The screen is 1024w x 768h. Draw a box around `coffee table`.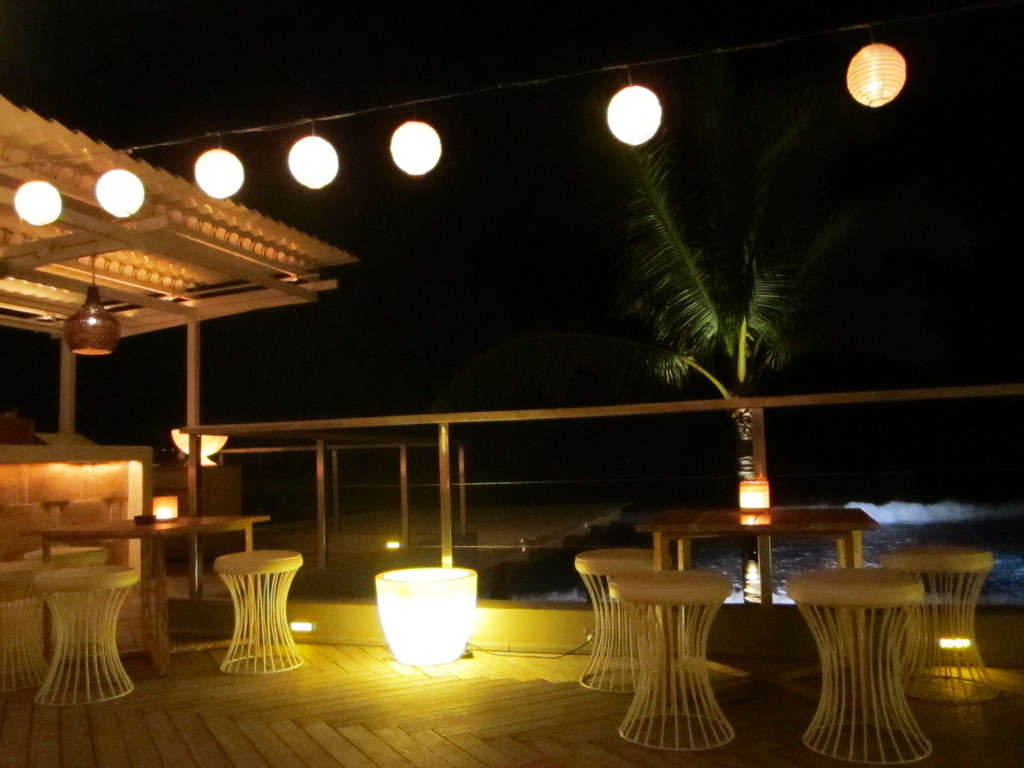
box(26, 512, 275, 675).
